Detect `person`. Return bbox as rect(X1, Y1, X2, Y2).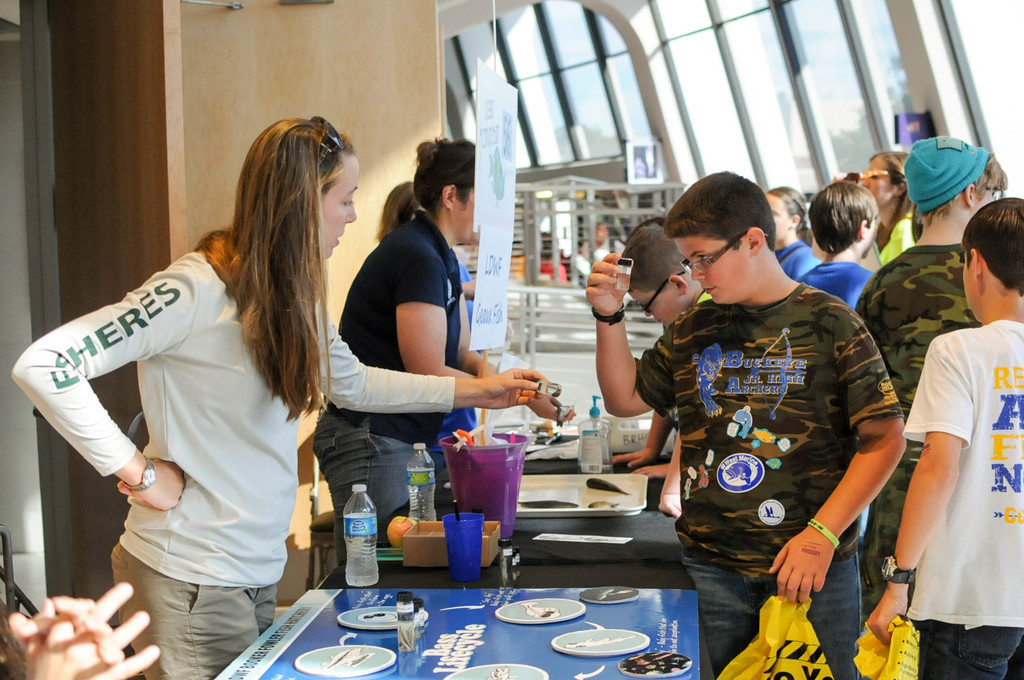
rect(801, 174, 882, 315).
